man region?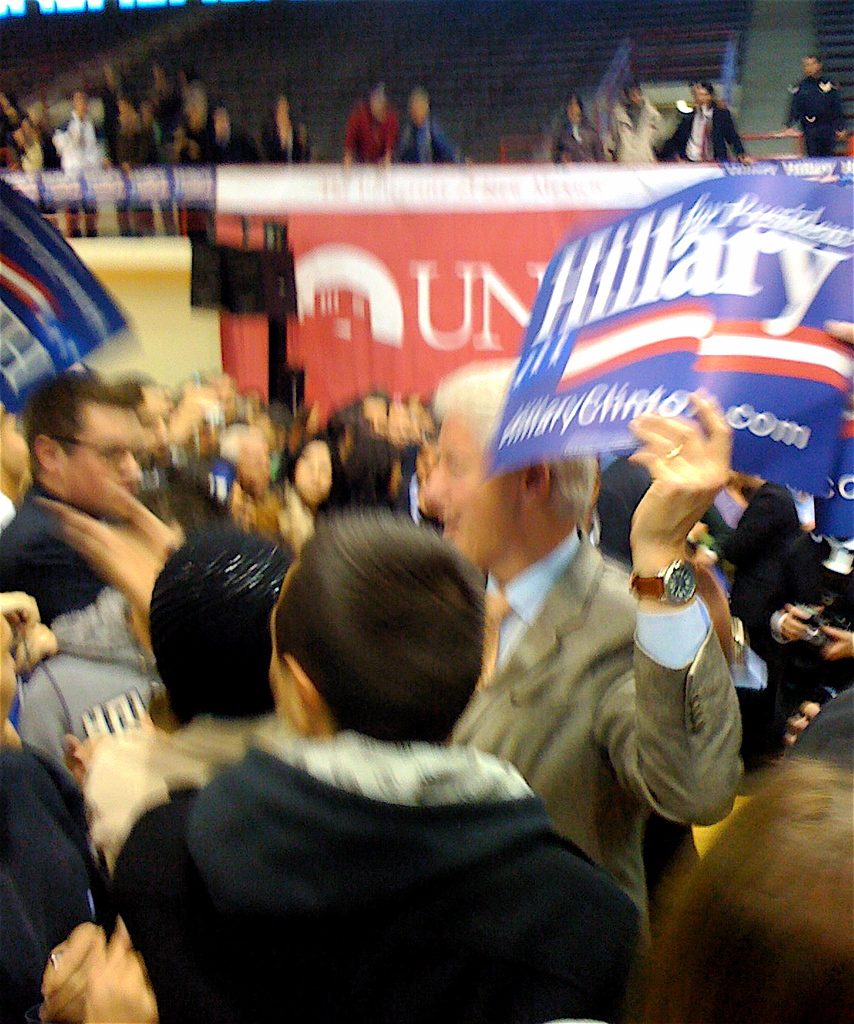
locate(425, 359, 740, 938)
